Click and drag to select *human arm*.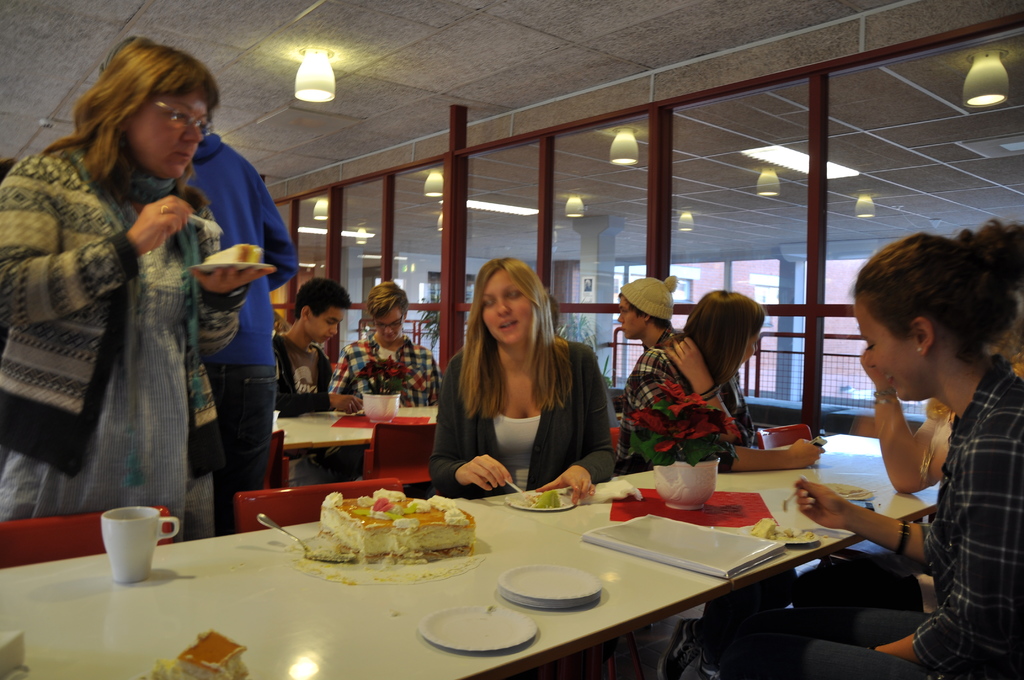
Selection: rect(877, 434, 1023, 679).
